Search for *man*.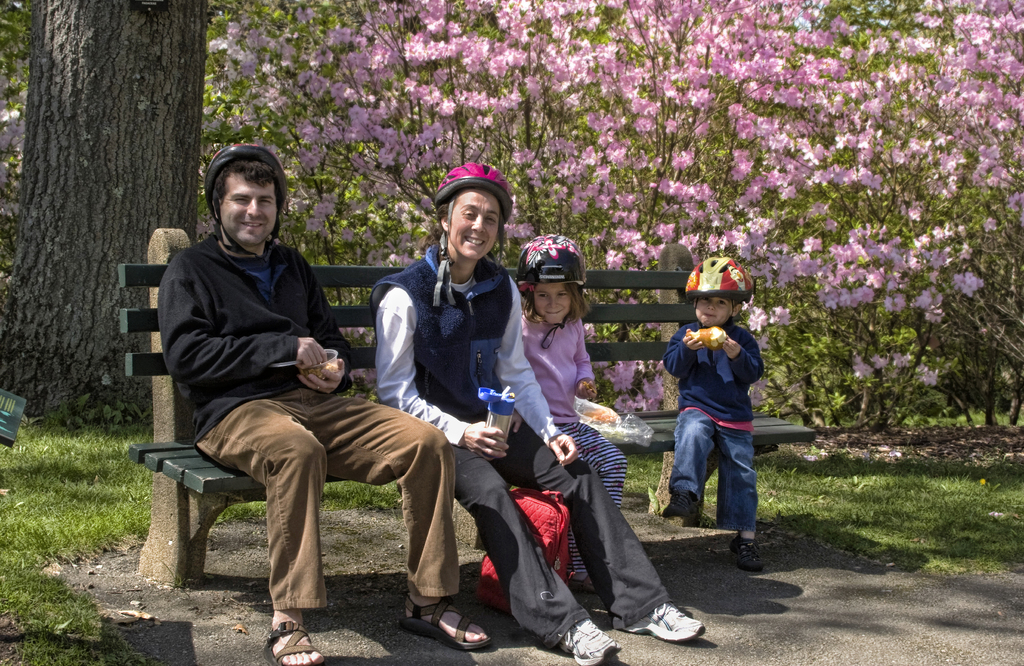
Found at <region>137, 200, 436, 615</region>.
